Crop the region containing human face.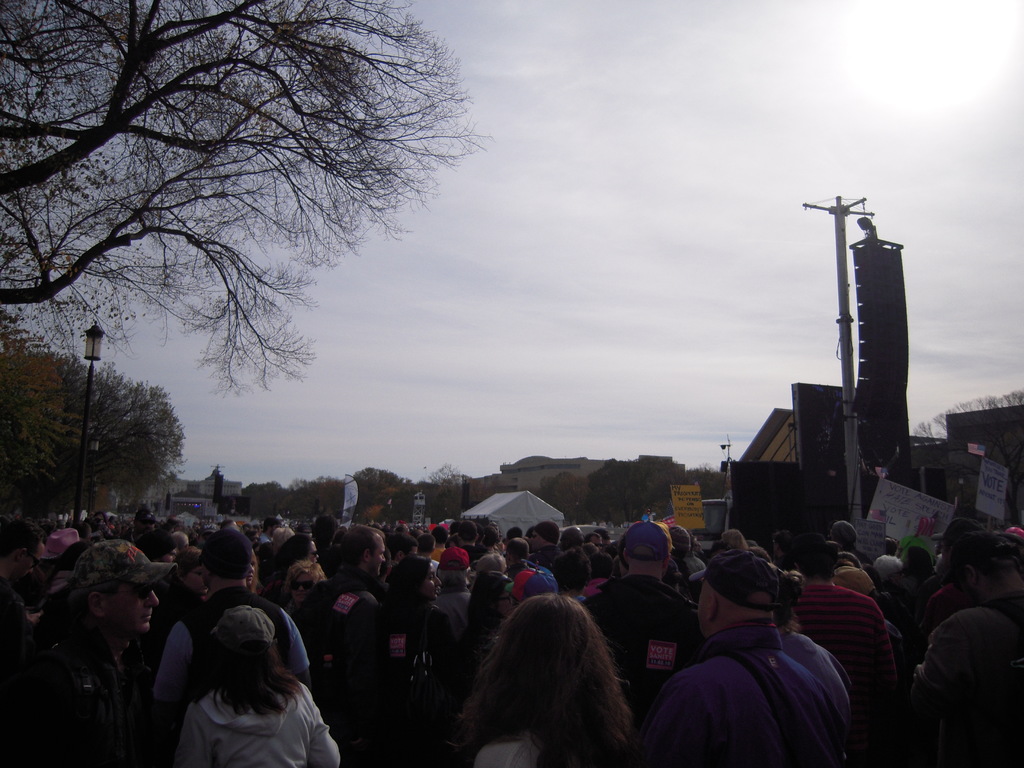
Crop region: (x1=109, y1=580, x2=160, y2=635).
